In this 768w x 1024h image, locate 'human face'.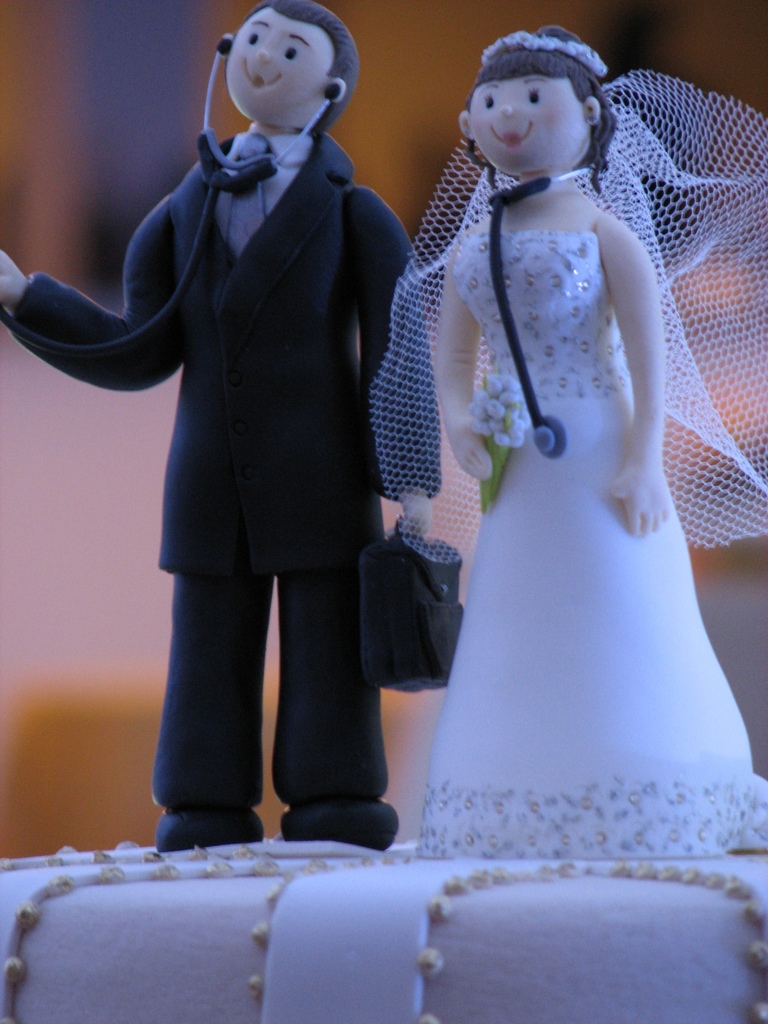
Bounding box: x1=224 y1=6 x2=337 y2=120.
